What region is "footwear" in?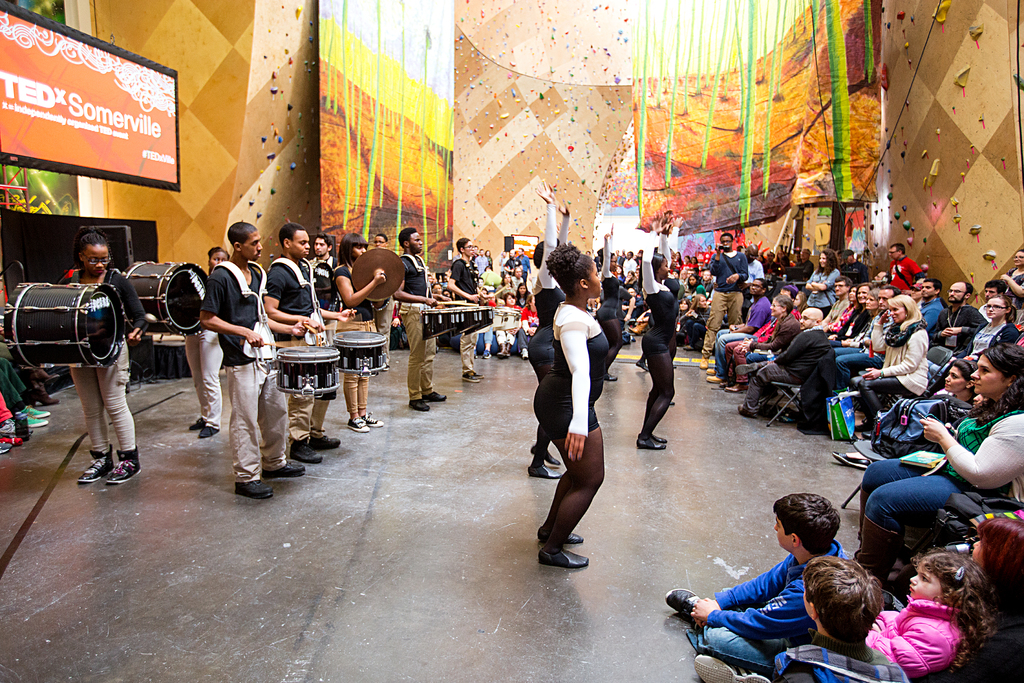
crop(663, 586, 703, 622).
